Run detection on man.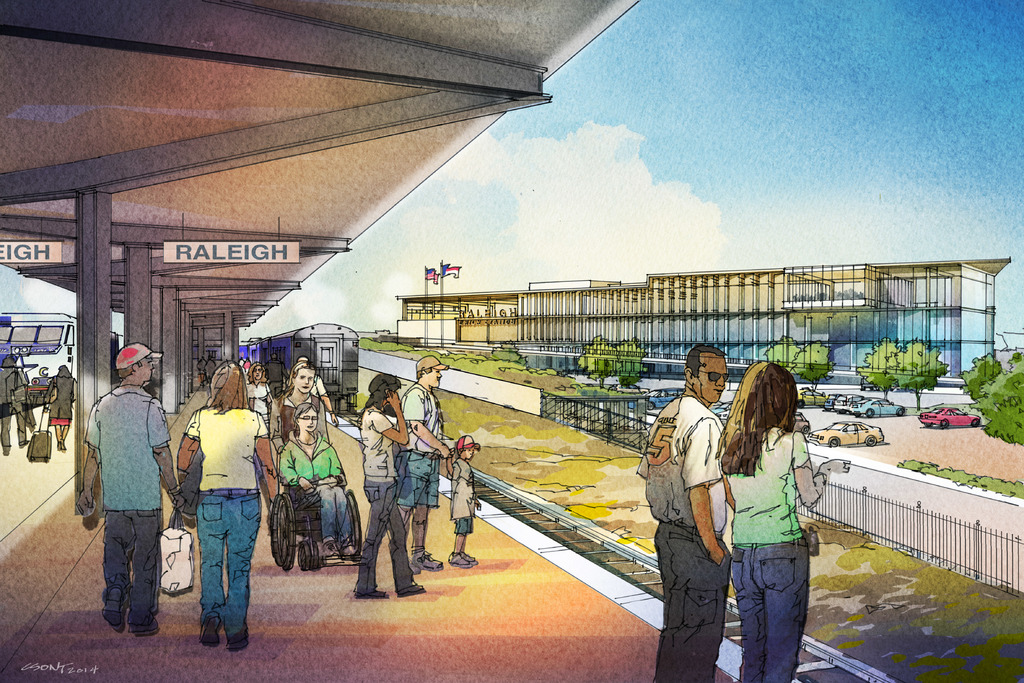
Result: region(399, 360, 454, 573).
